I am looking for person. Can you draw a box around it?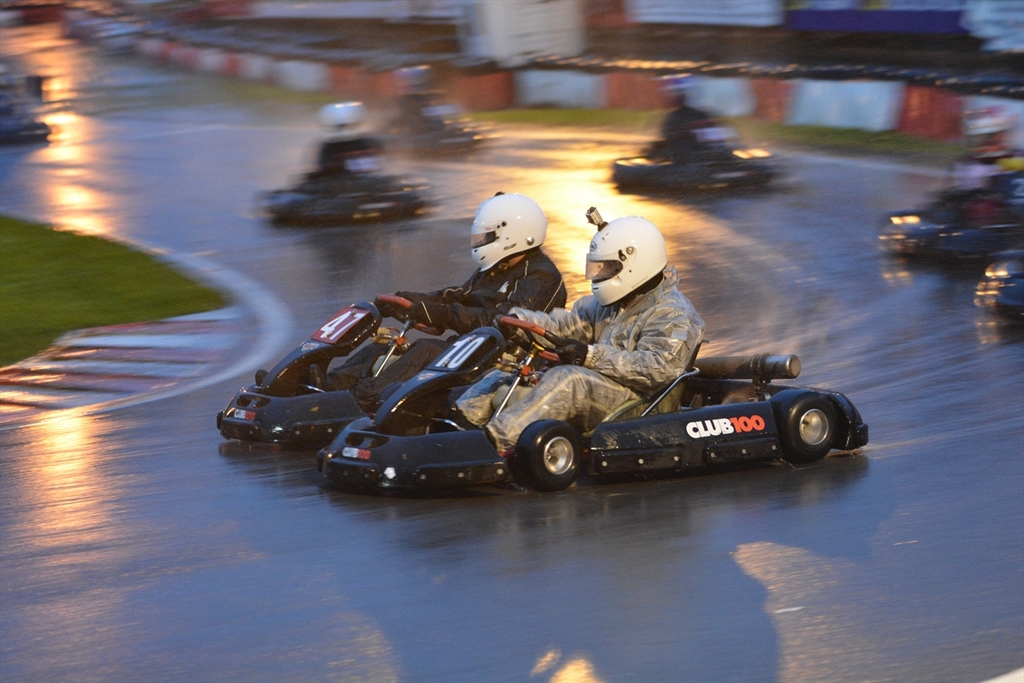
Sure, the bounding box is bbox=[376, 183, 571, 357].
